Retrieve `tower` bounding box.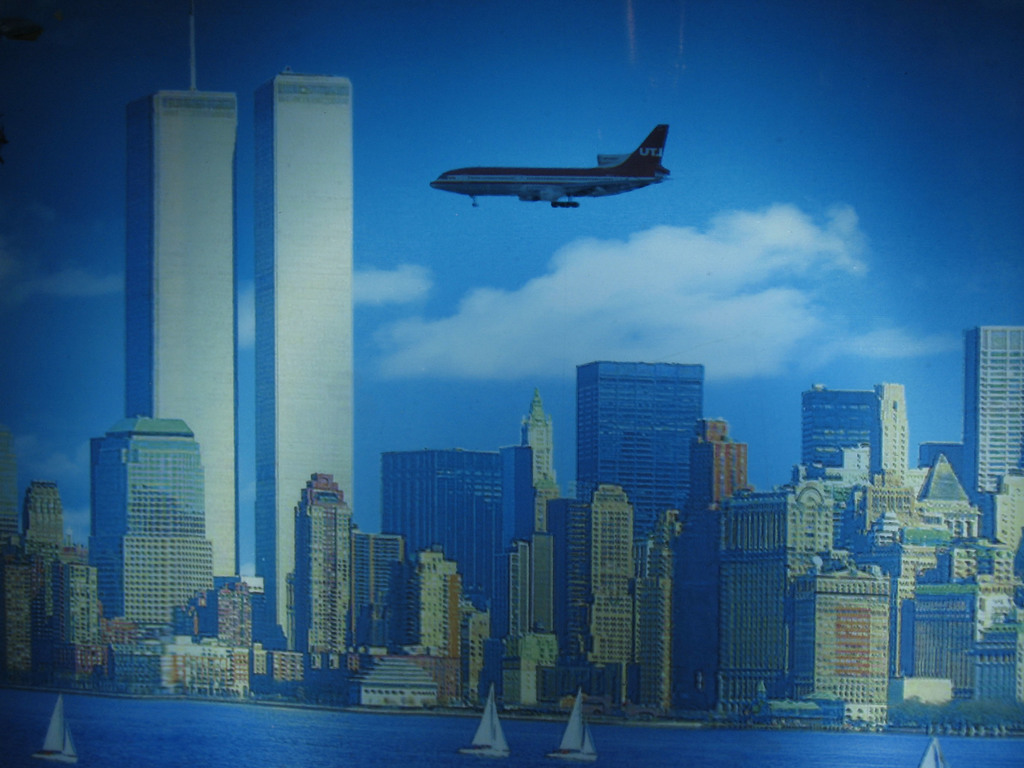
Bounding box: 718:470:832:724.
